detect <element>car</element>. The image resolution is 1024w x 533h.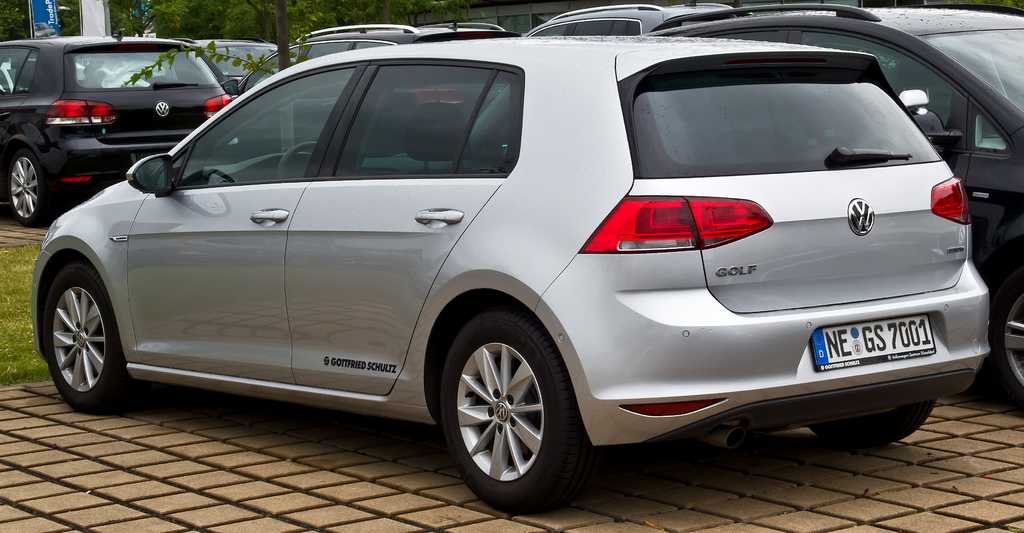
box=[520, 1, 736, 39].
